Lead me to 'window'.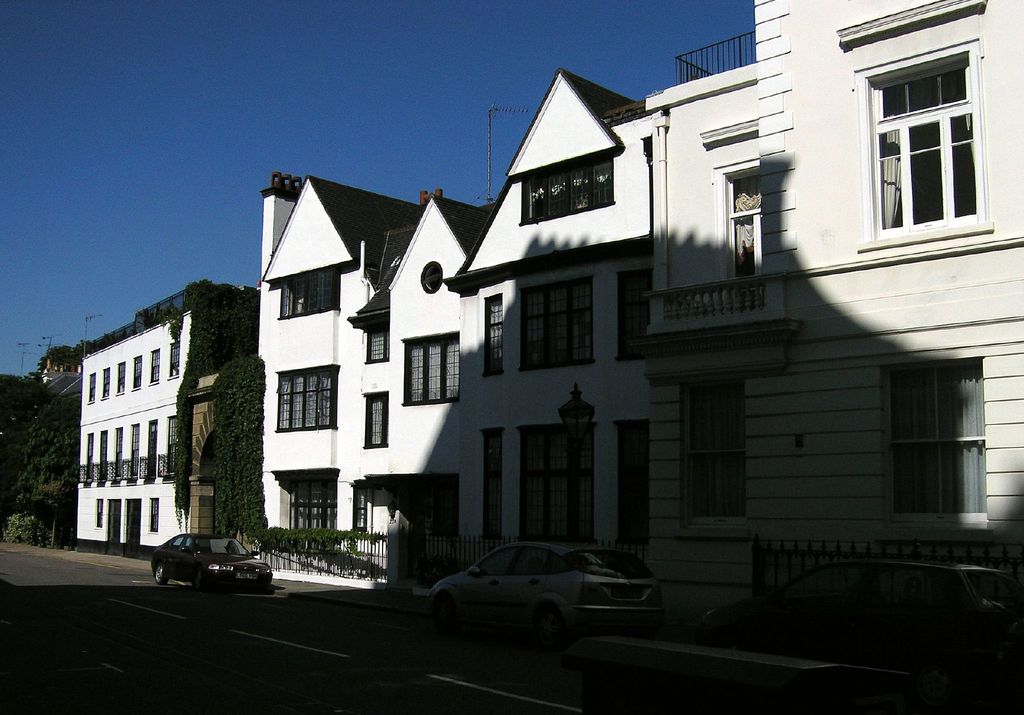
Lead to detection(477, 427, 505, 541).
